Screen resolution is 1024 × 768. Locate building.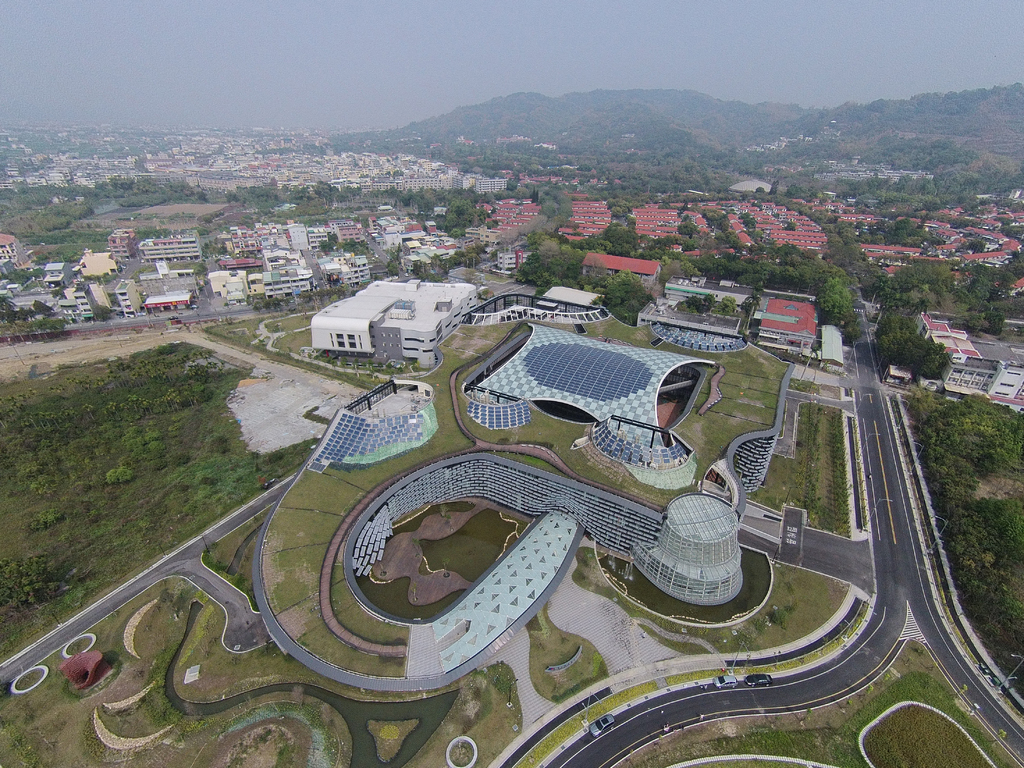
box(924, 314, 1023, 406).
